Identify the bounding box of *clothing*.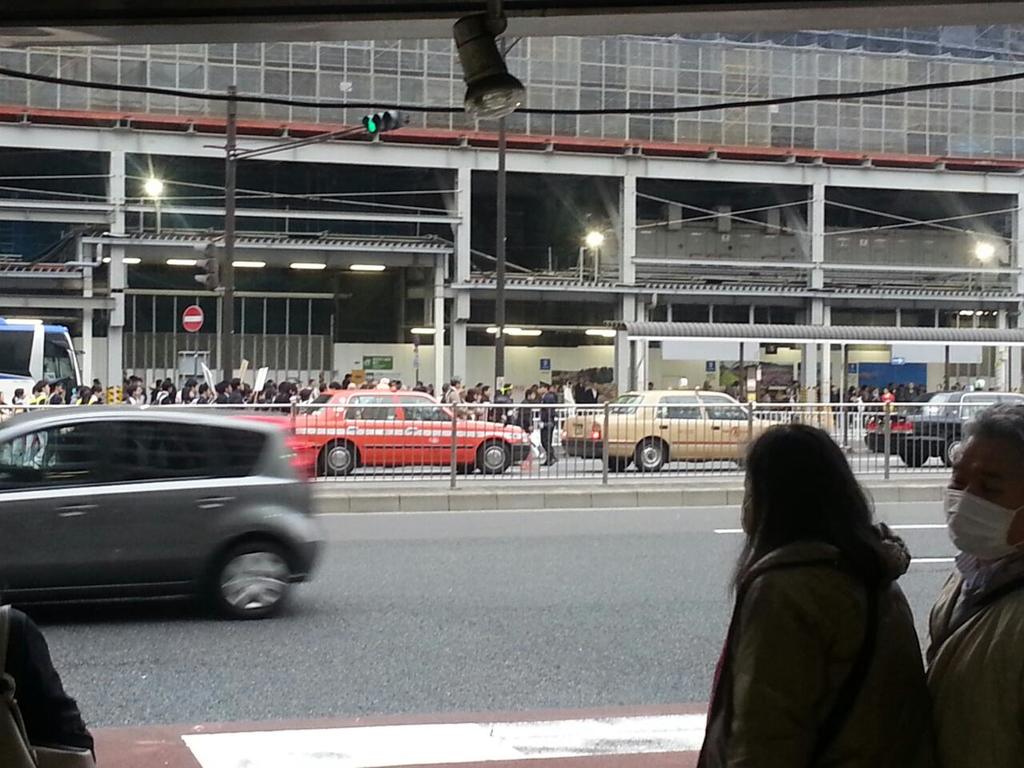
region(0, 603, 97, 767).
